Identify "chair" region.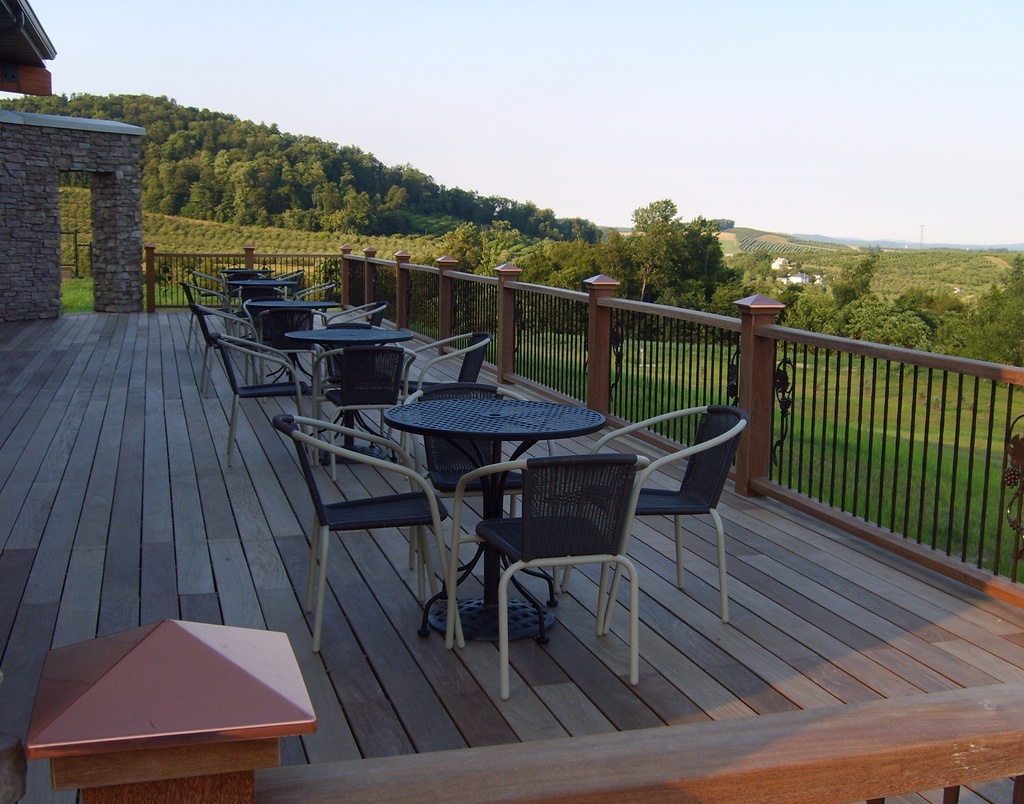
Region: <bbox>193, 294, 260, 370</bbox>.
